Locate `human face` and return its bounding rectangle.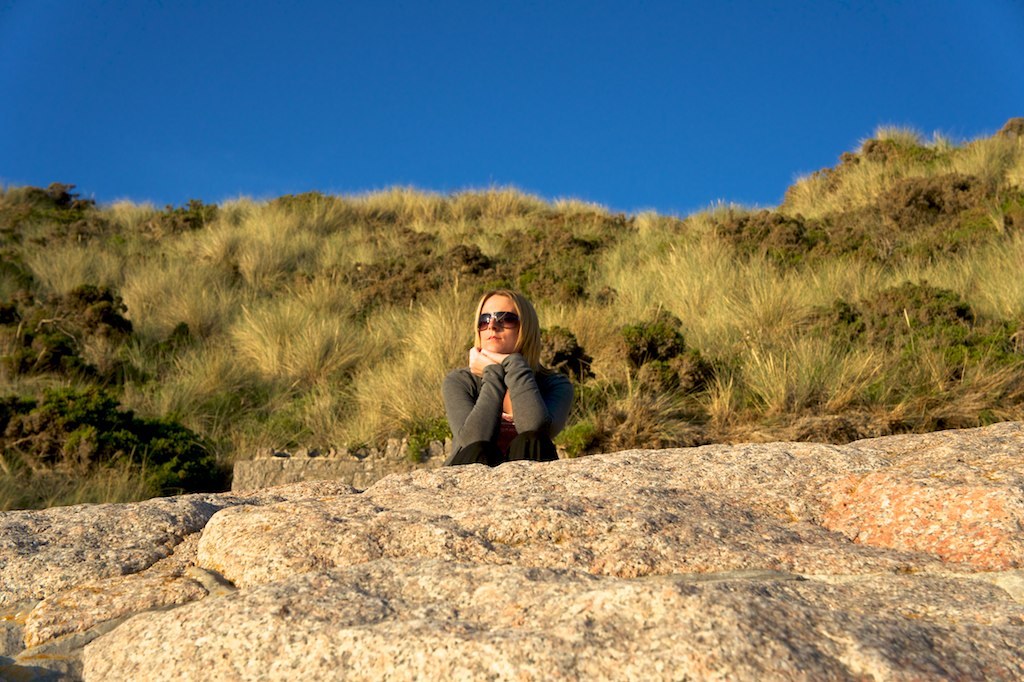
locate(478, 301, 521, 353).
